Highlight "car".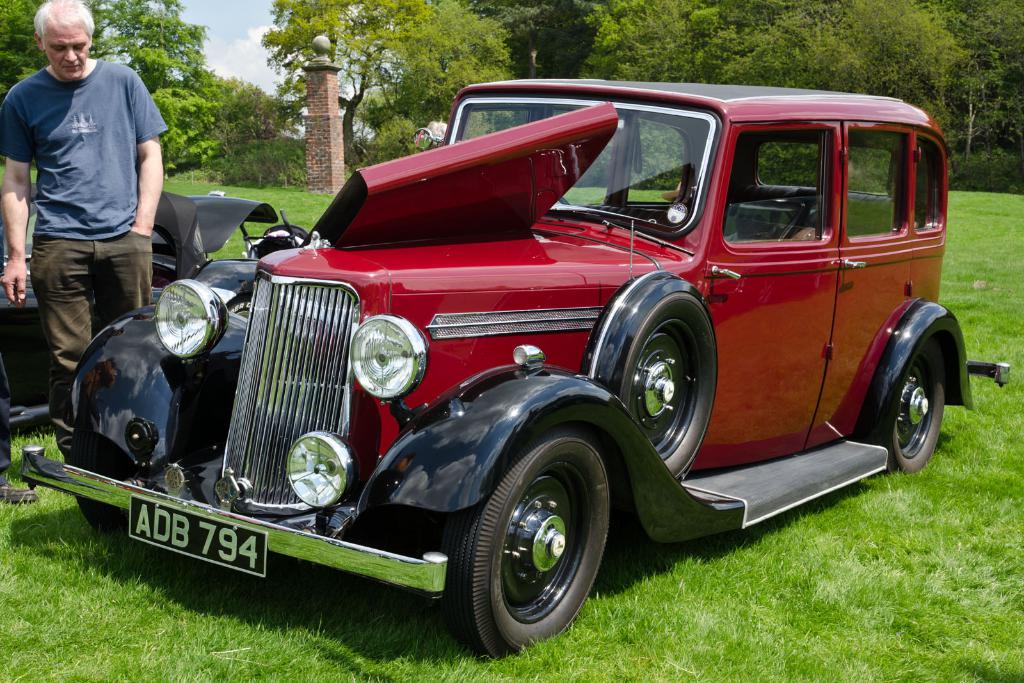
Highlighted region: {"left": 0, "top": 179, "right": 282, "bottom": 424}.
